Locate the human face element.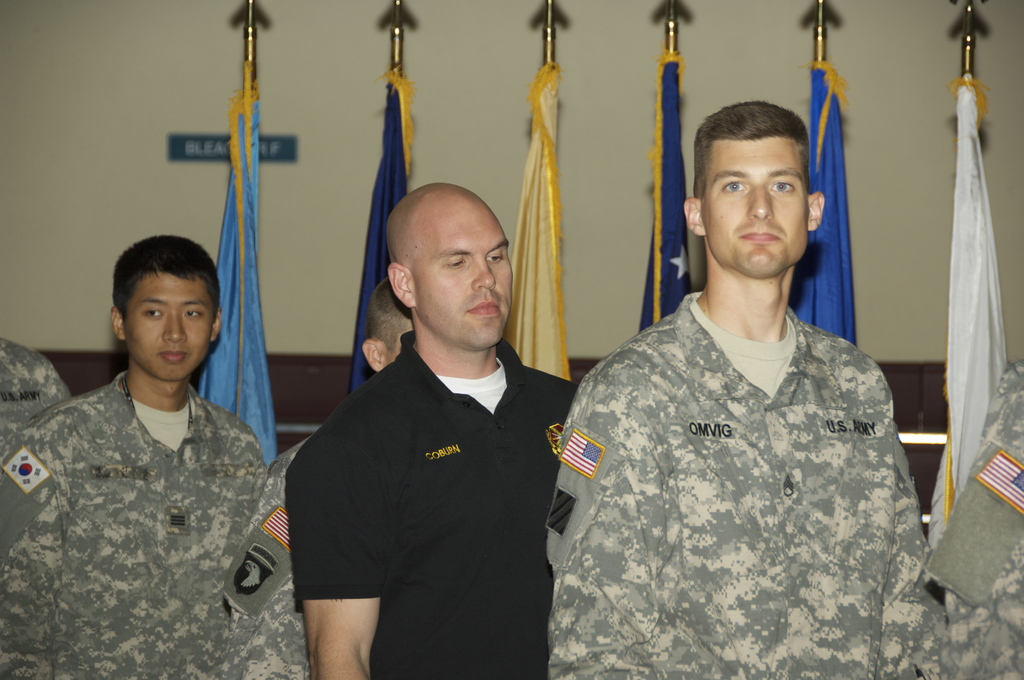
Element bbox: 412, 197, 511, 346.
